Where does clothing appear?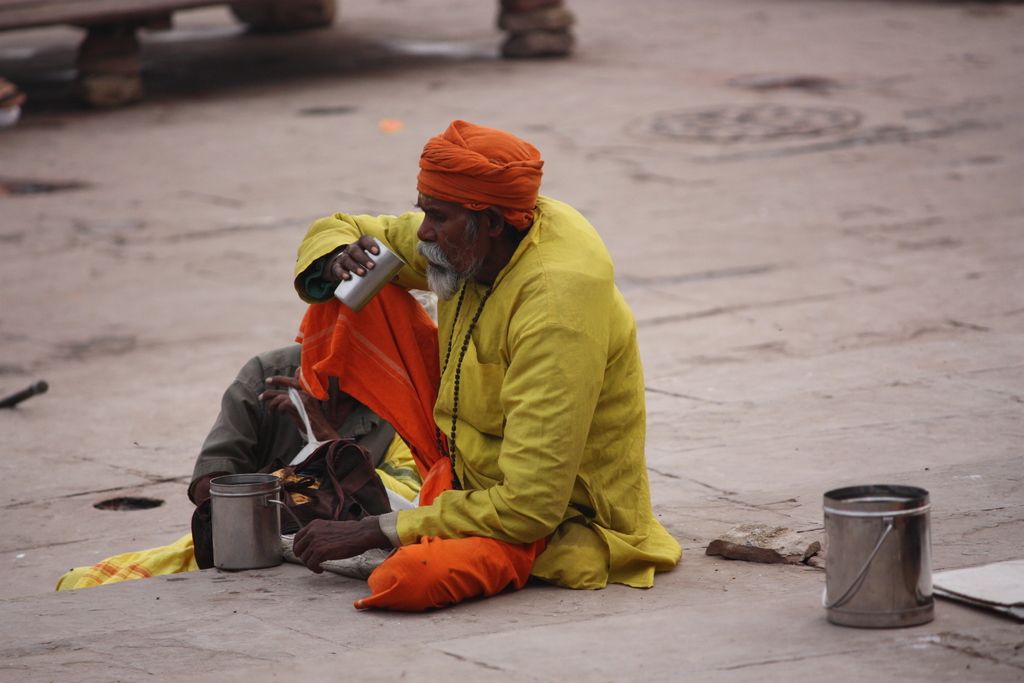
Appears at 190 347 403 486.
